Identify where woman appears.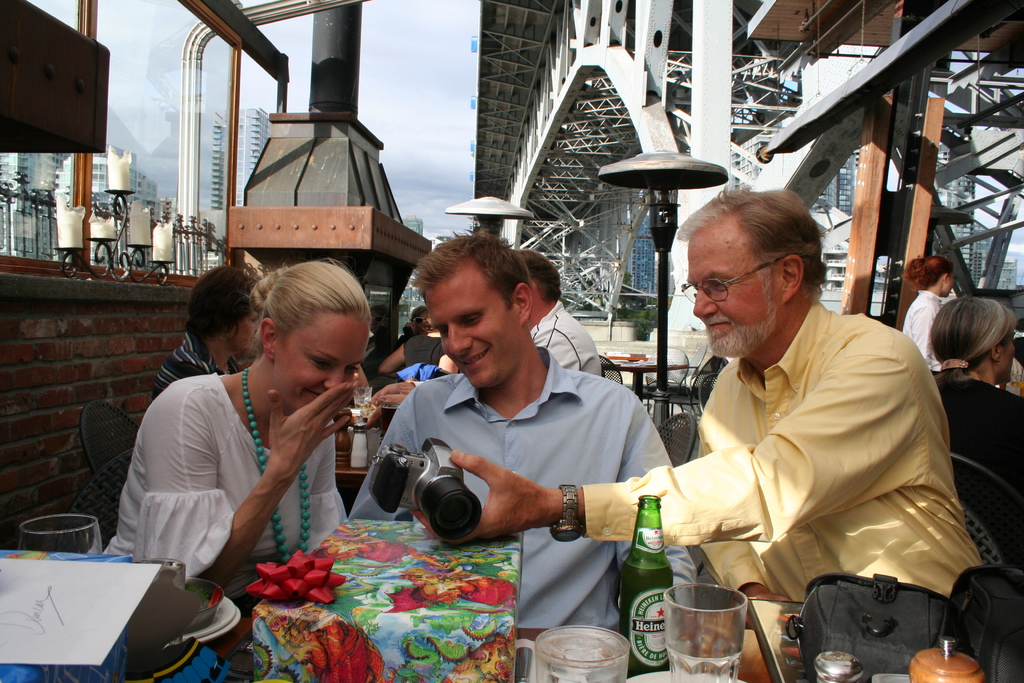
Appears at box=[120, 261, 380, 607].
